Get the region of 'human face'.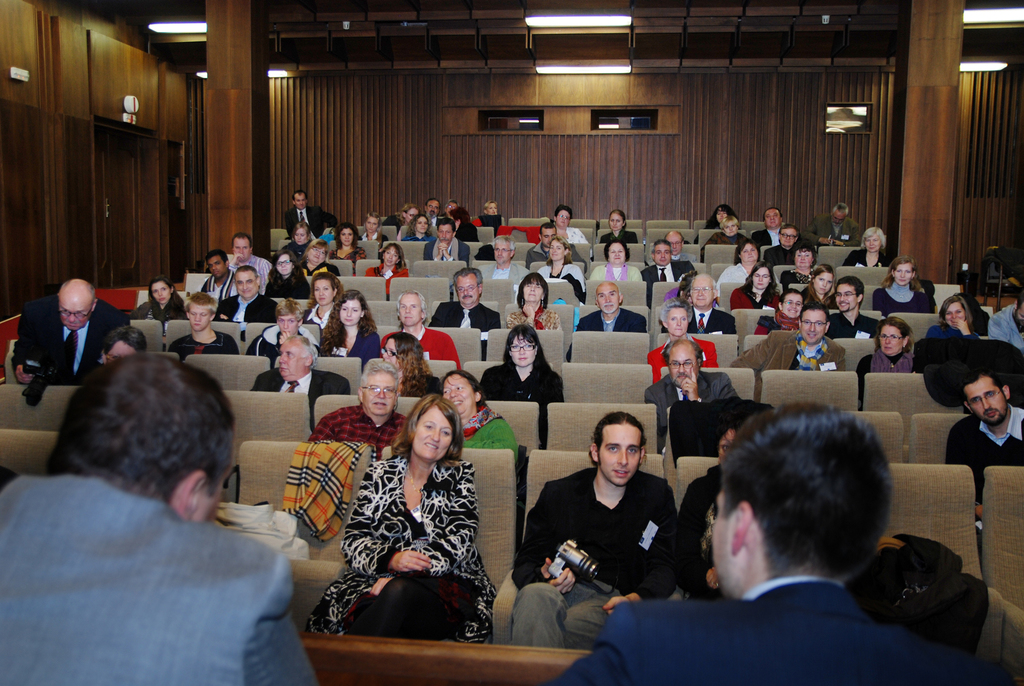
<box>716,205,728,225</box>.
